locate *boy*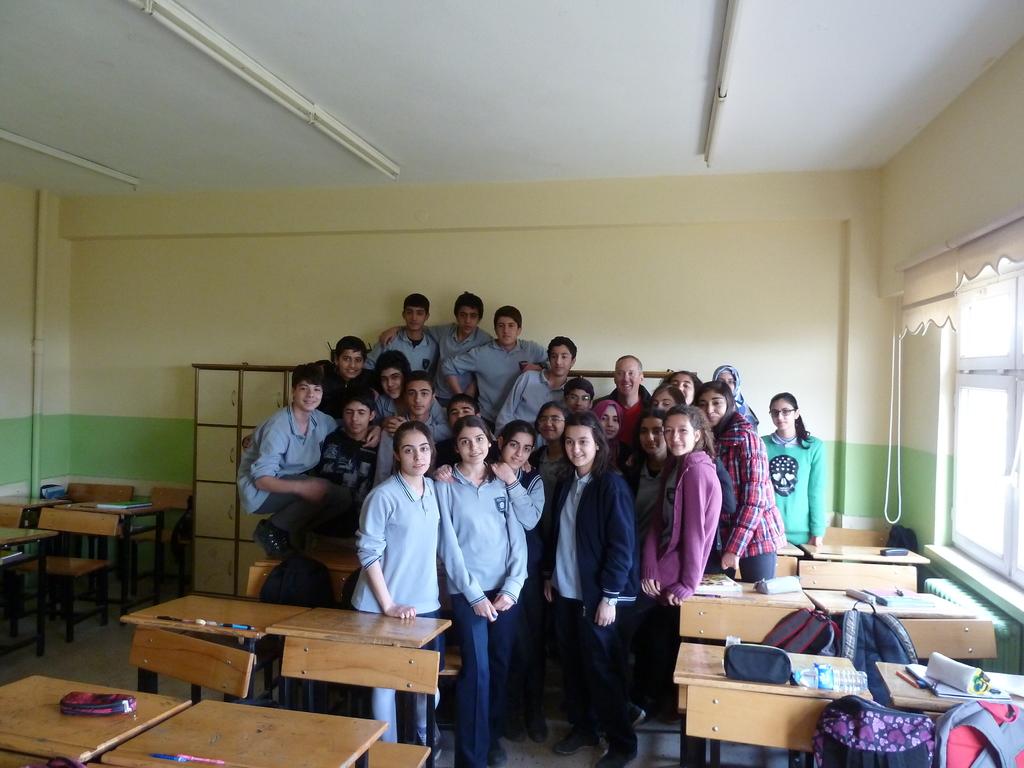
[left=303, top=390, right=380, bottom=557]
